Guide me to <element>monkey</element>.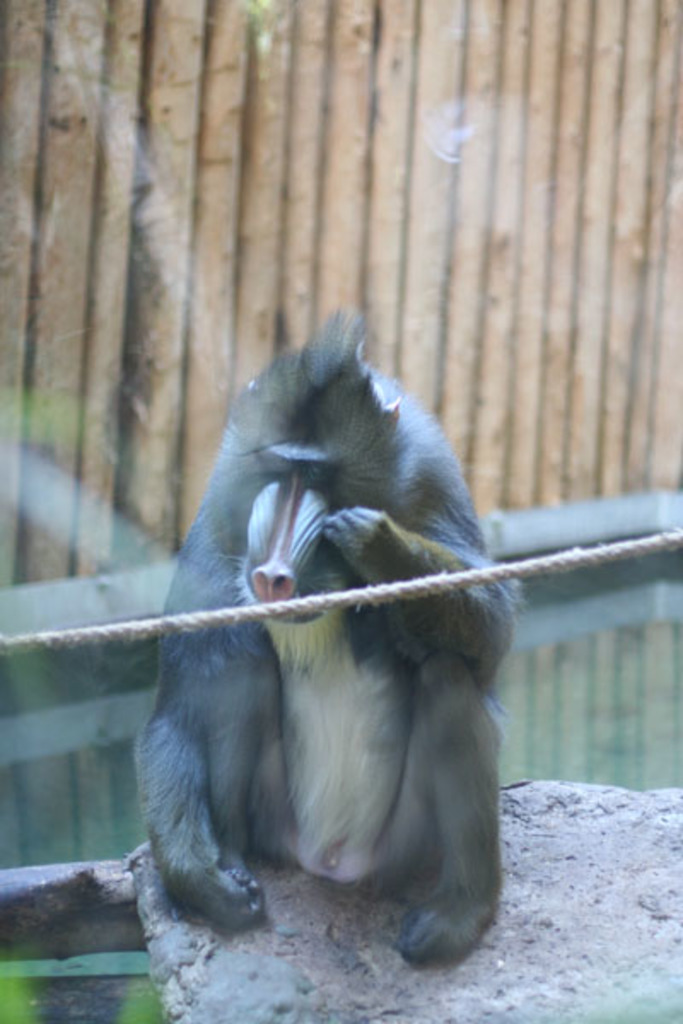
Guidance: <region>102, 311, 519, 986</region>.
